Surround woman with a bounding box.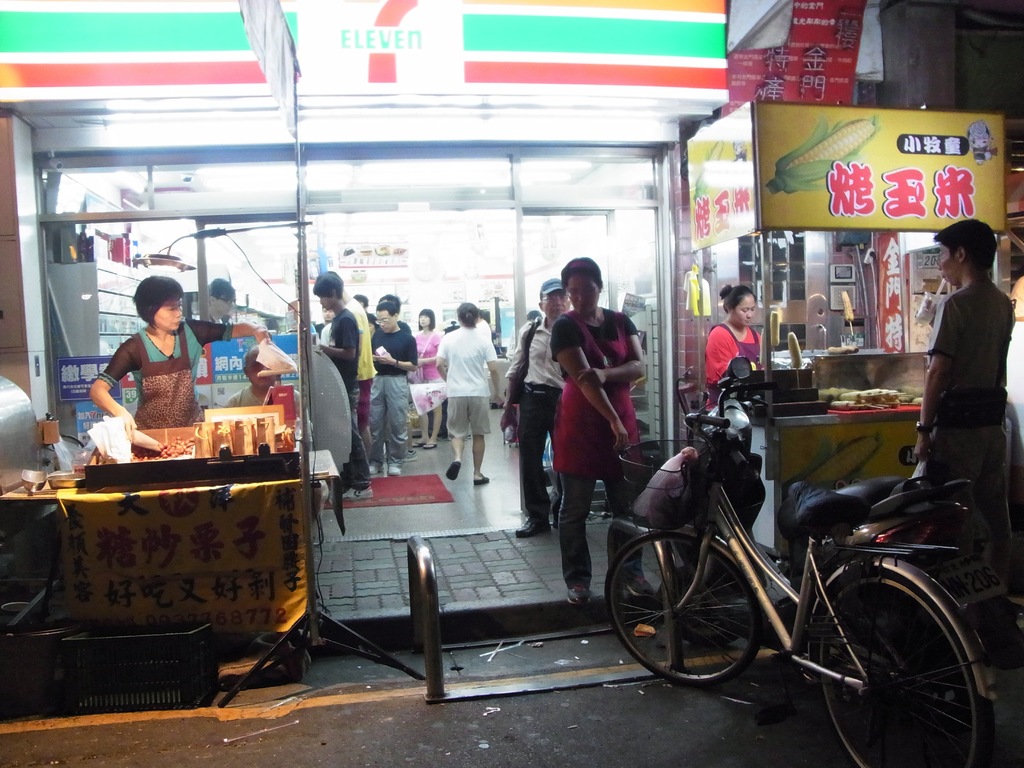
rect(435, 299, 508, 485).
